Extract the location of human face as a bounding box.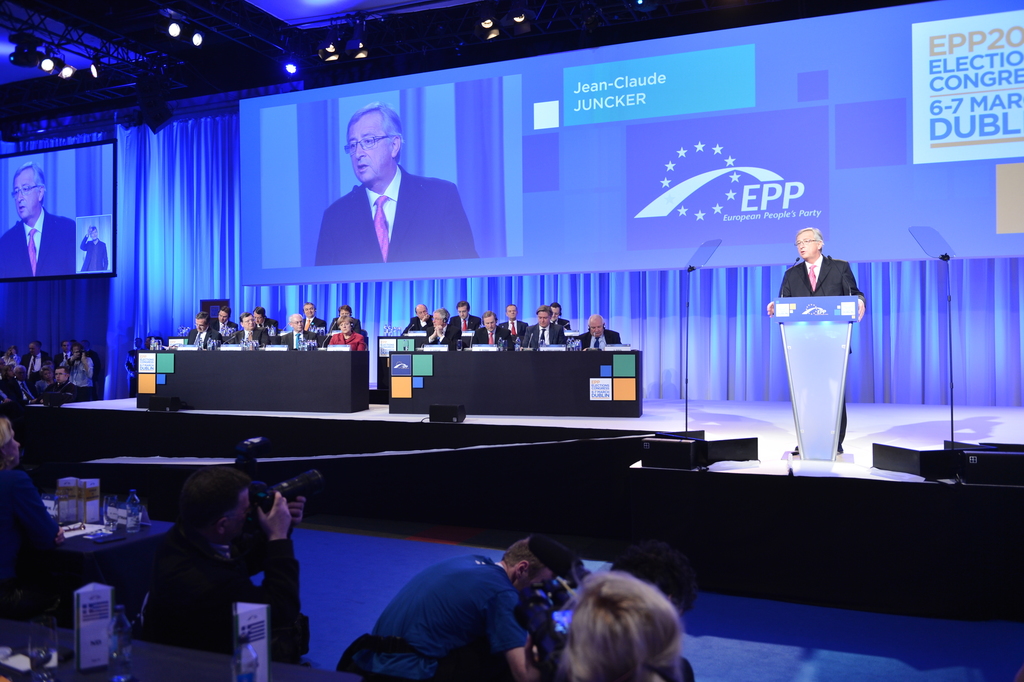
[14,169,39,220].
